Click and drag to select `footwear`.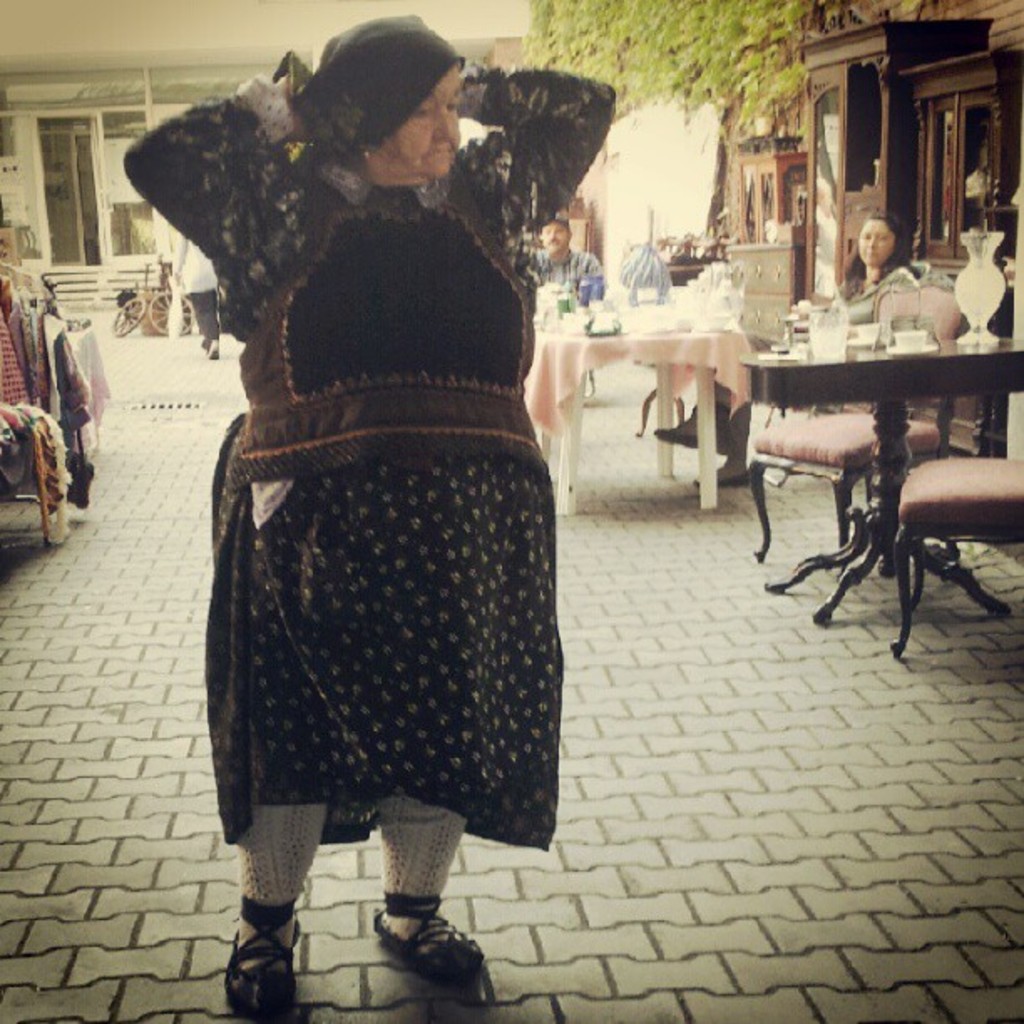
Selection: (223,882,315,1012).
